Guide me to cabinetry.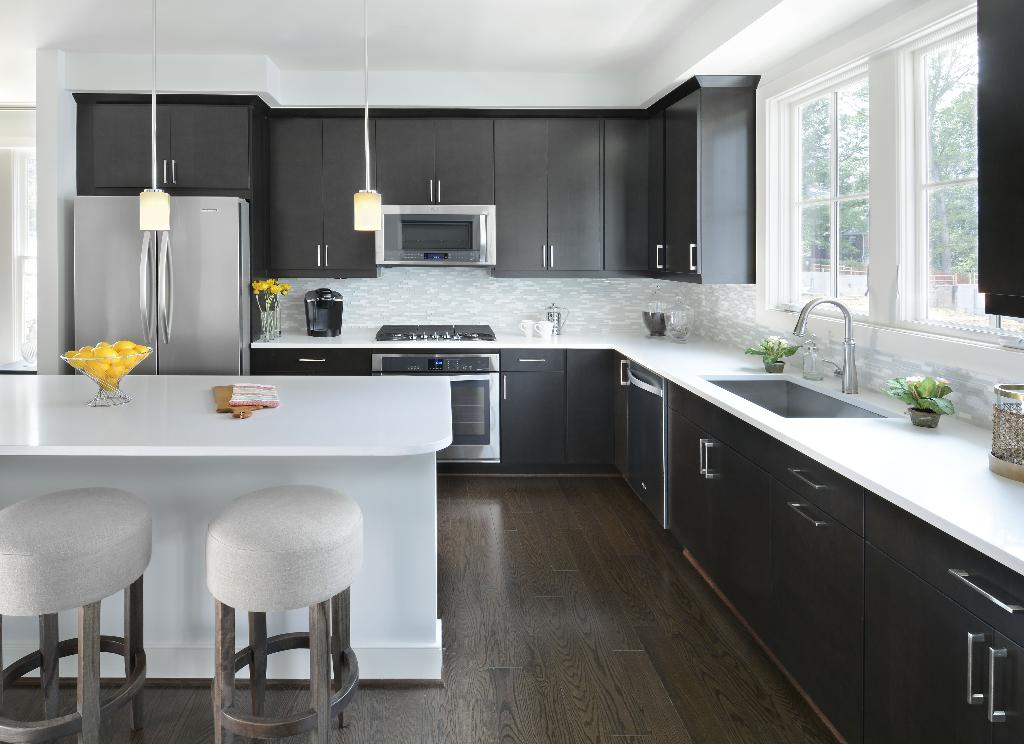
Guidance: (left=658, top=386, right=731, bottom=584).
